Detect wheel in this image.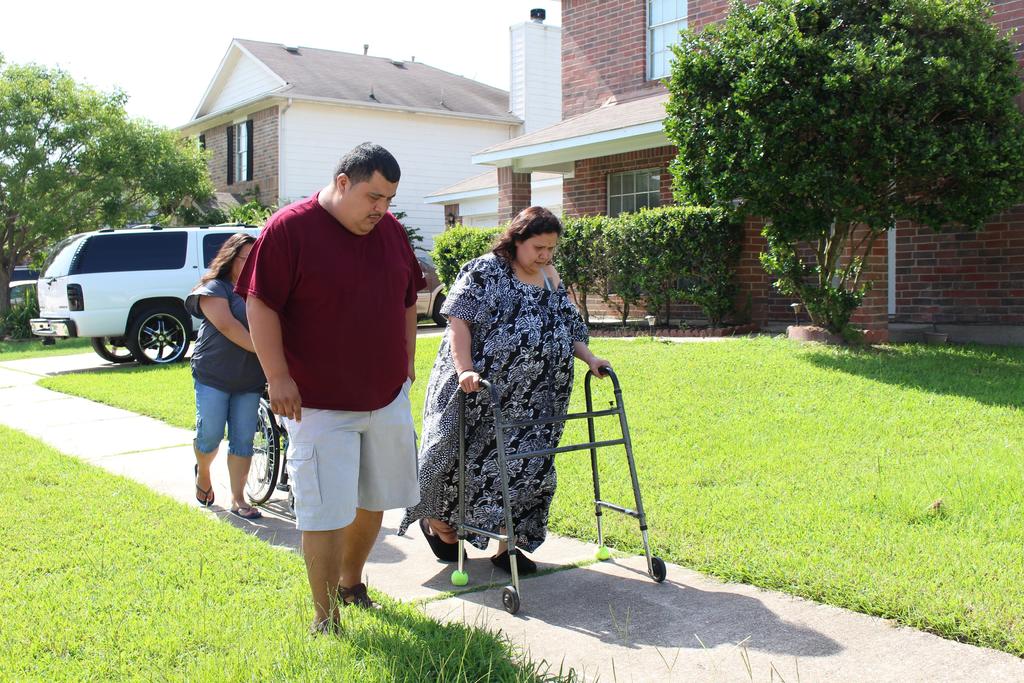
Detection: [x1=505, y1=584, x2=516, y2=614].
